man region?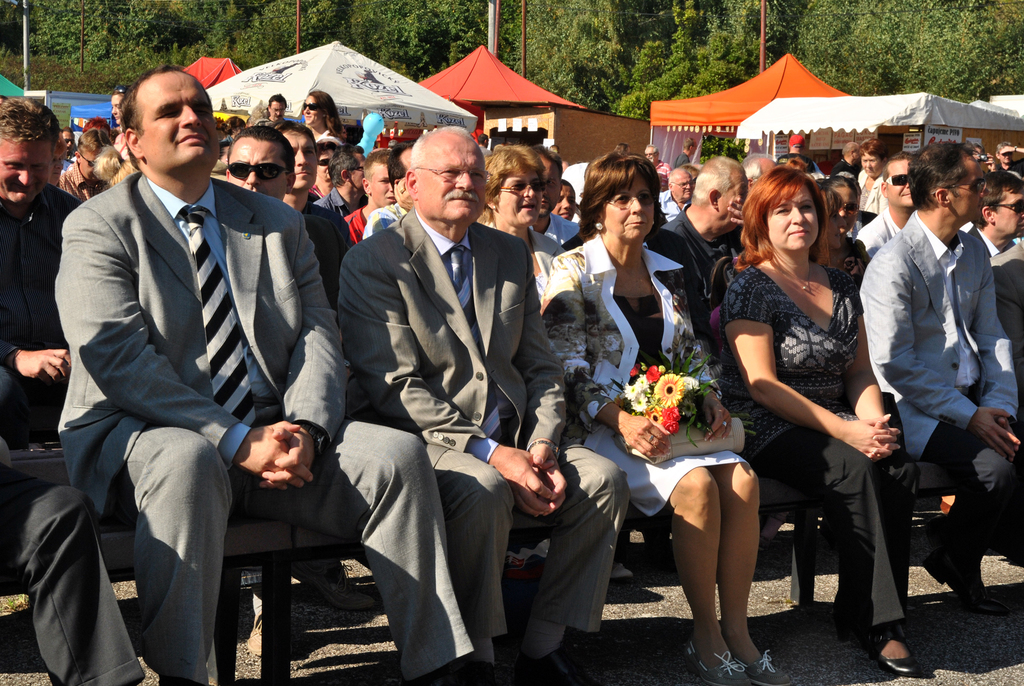
[645,156,746,334]
